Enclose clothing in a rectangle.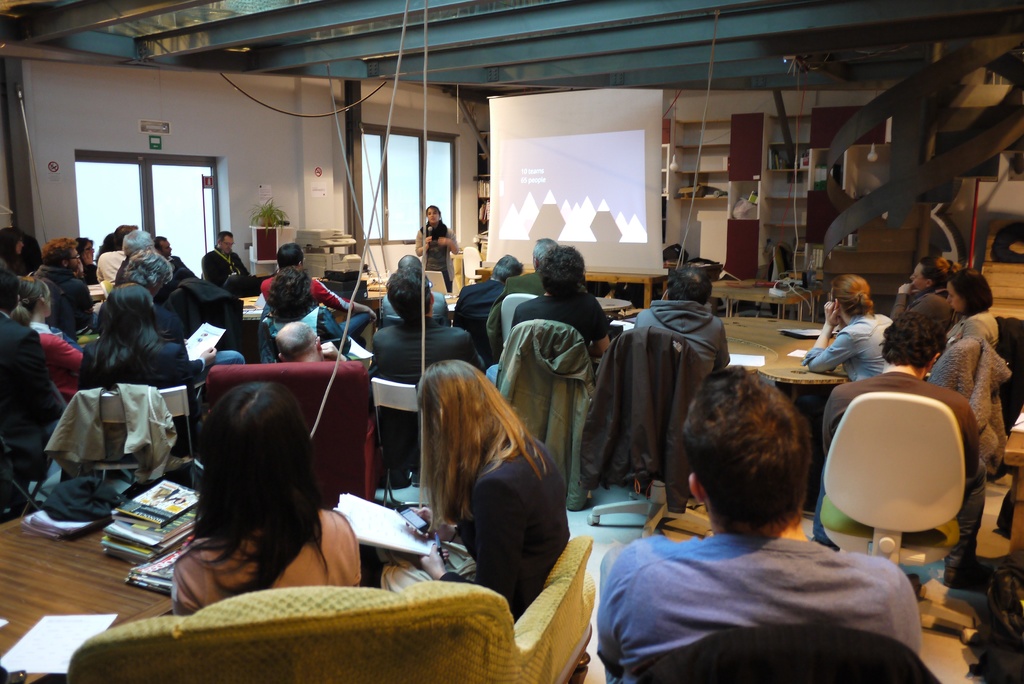
bbox(452, 275, 508, 349).
